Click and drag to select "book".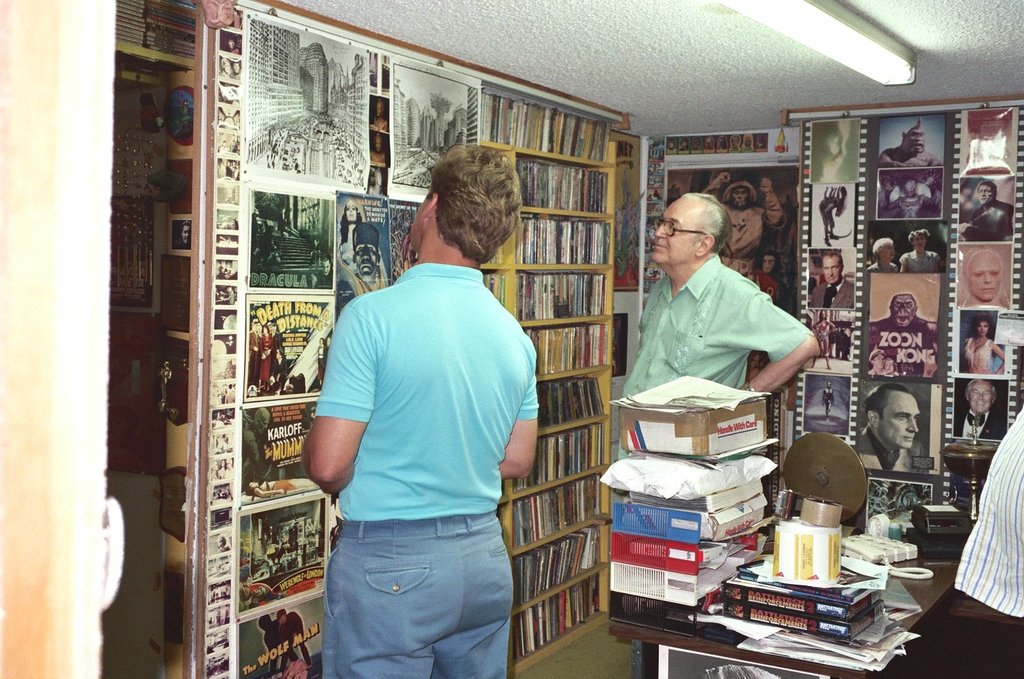
Selection: bbox=(722, 572, 882, 619).
